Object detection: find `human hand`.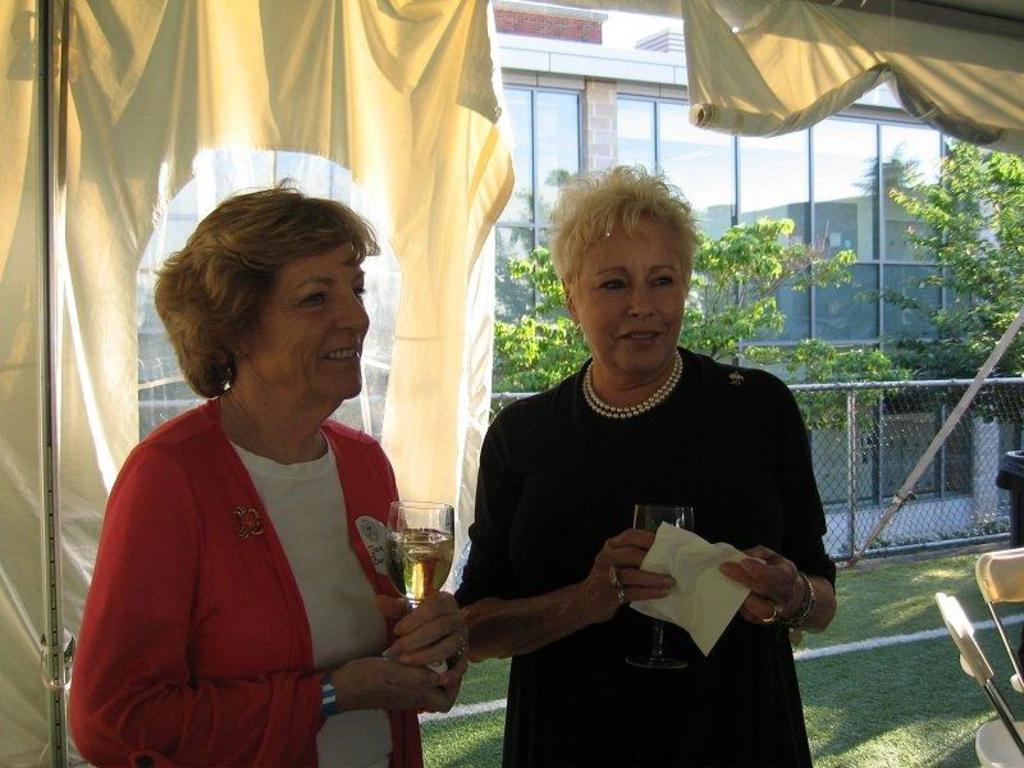
x1=344, y1=654, x2=465, y2=714.
